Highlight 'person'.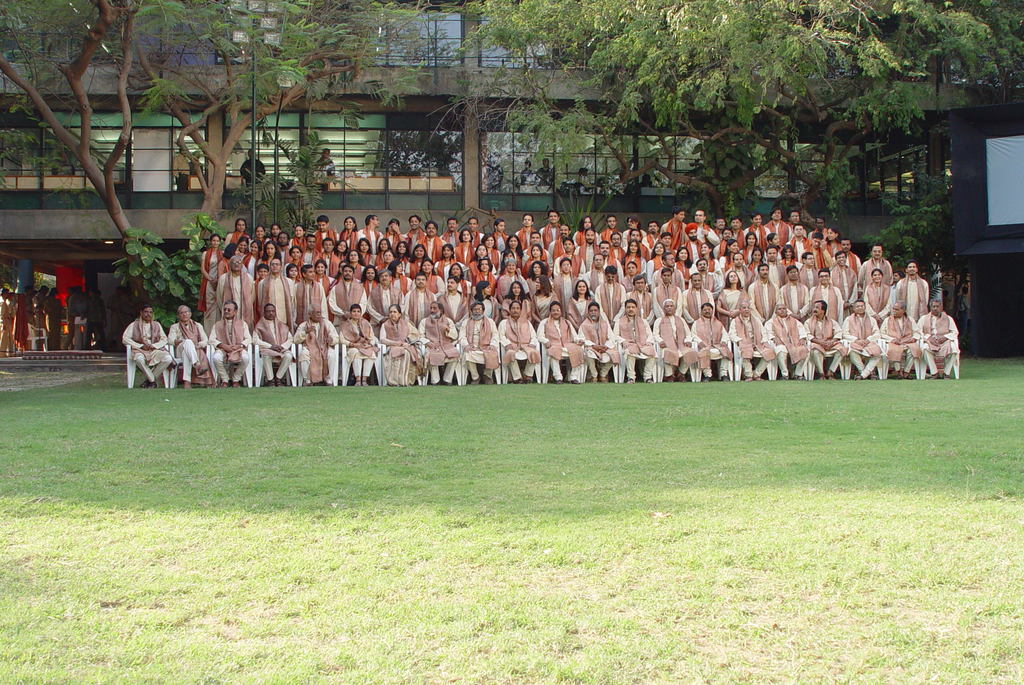
Highlighted region: locate(841, 300, 874, 379).
